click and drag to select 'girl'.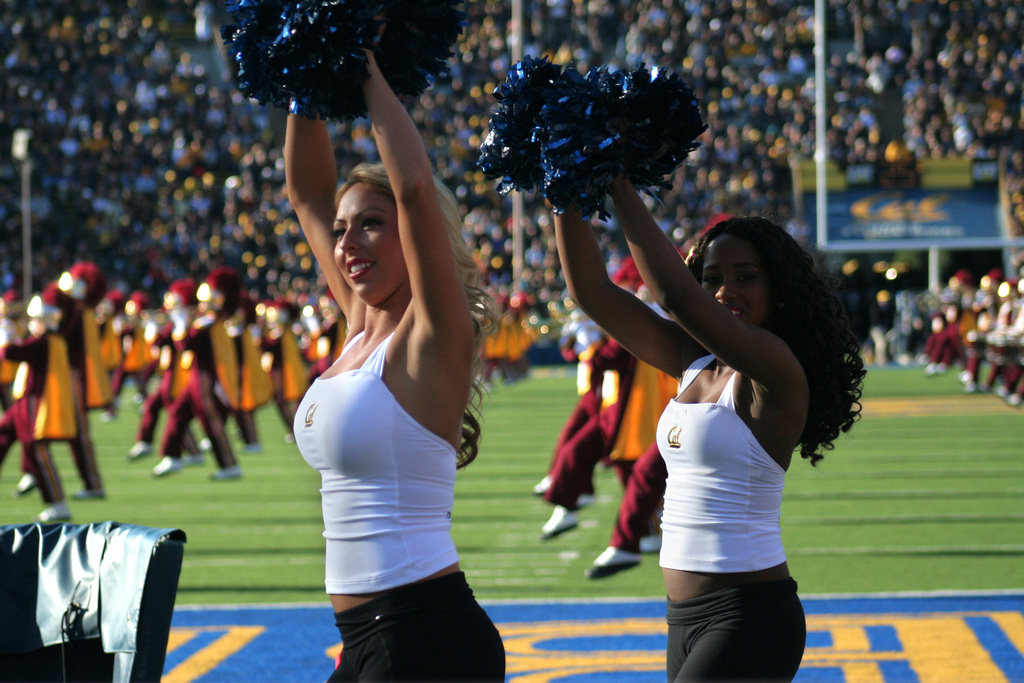
Selection: BBox(552, 121, 867, 682).
